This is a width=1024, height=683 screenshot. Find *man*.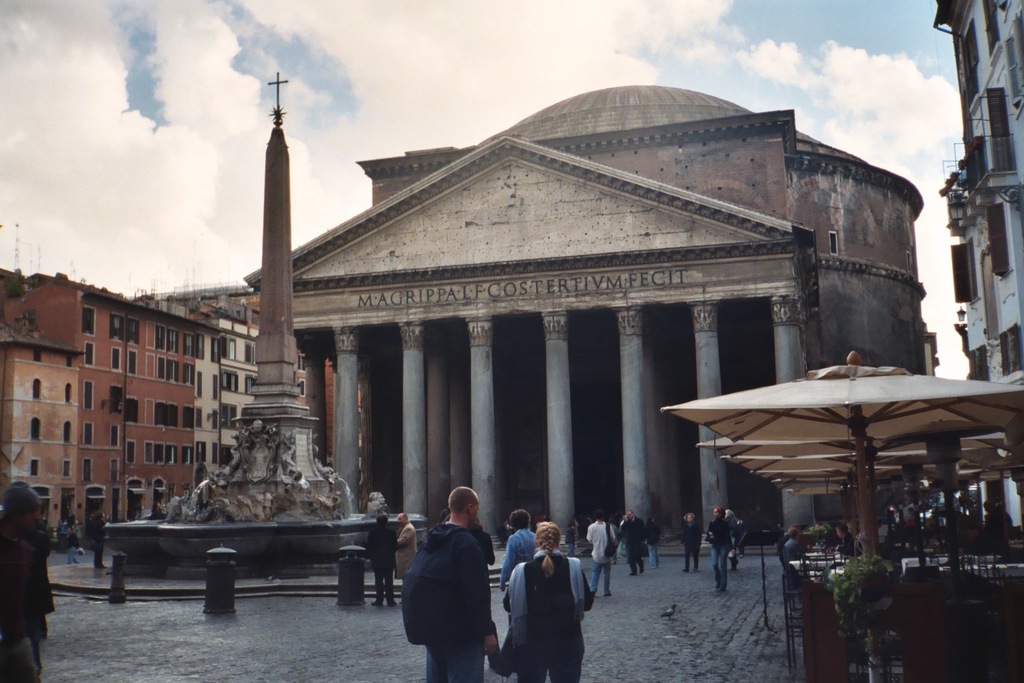
Bounding box: bbox(705, 498, 733, 594).
